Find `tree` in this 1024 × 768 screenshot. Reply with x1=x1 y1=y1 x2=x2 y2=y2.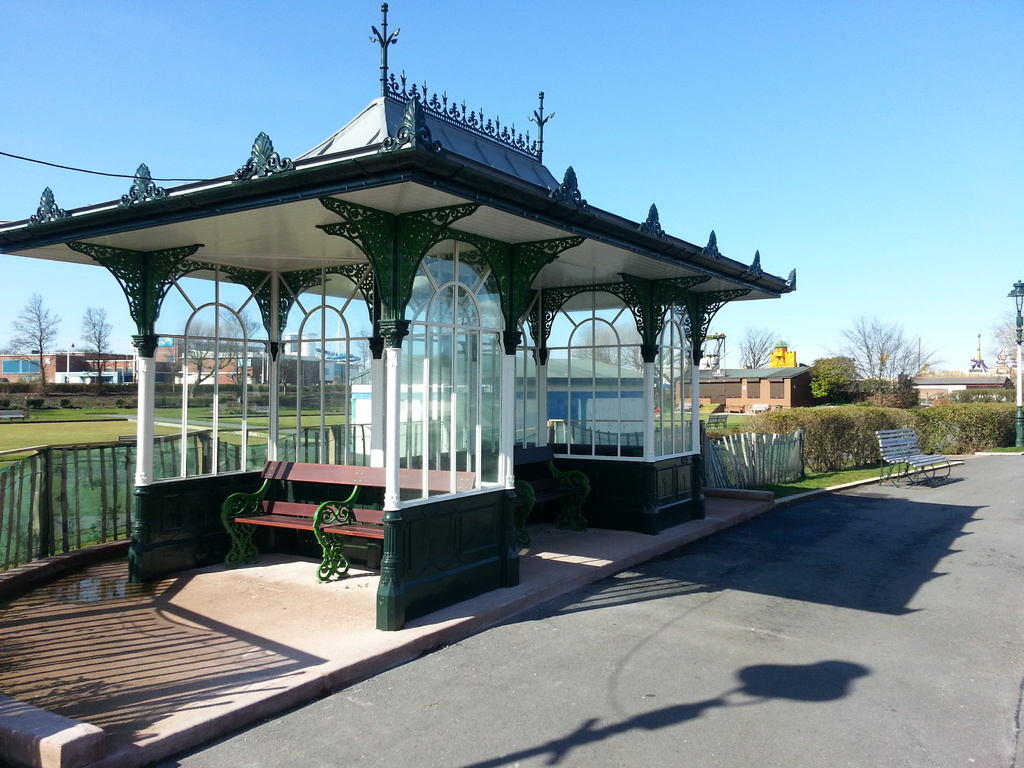
x1=740 y1=331 x2=781 y2=369.
